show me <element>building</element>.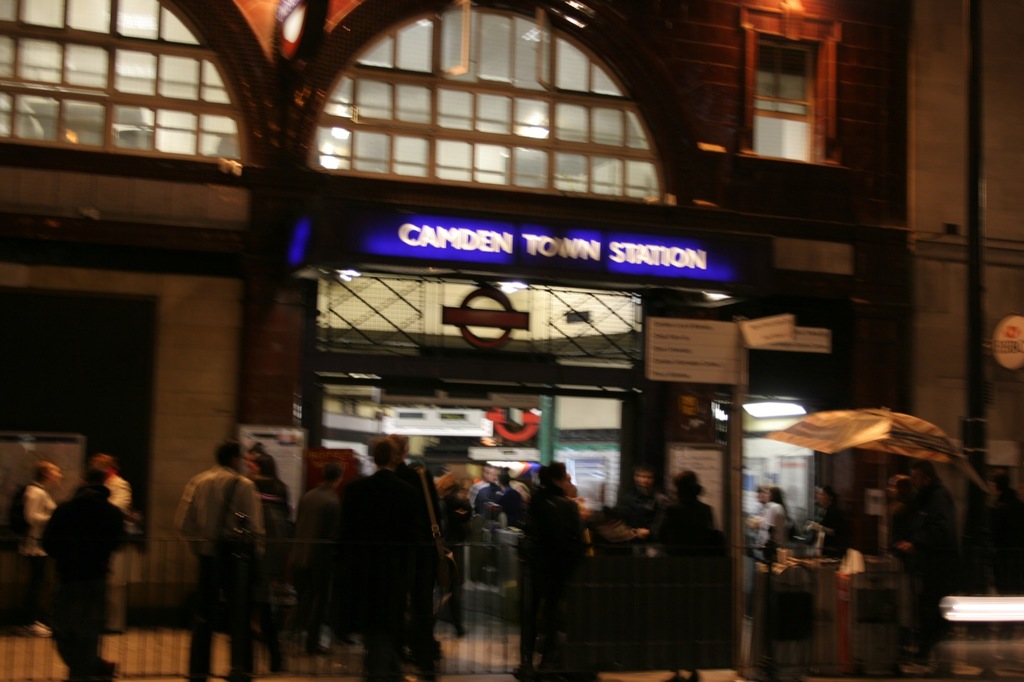
<element>building</element> is here: (909, 0, 1023, 596).
